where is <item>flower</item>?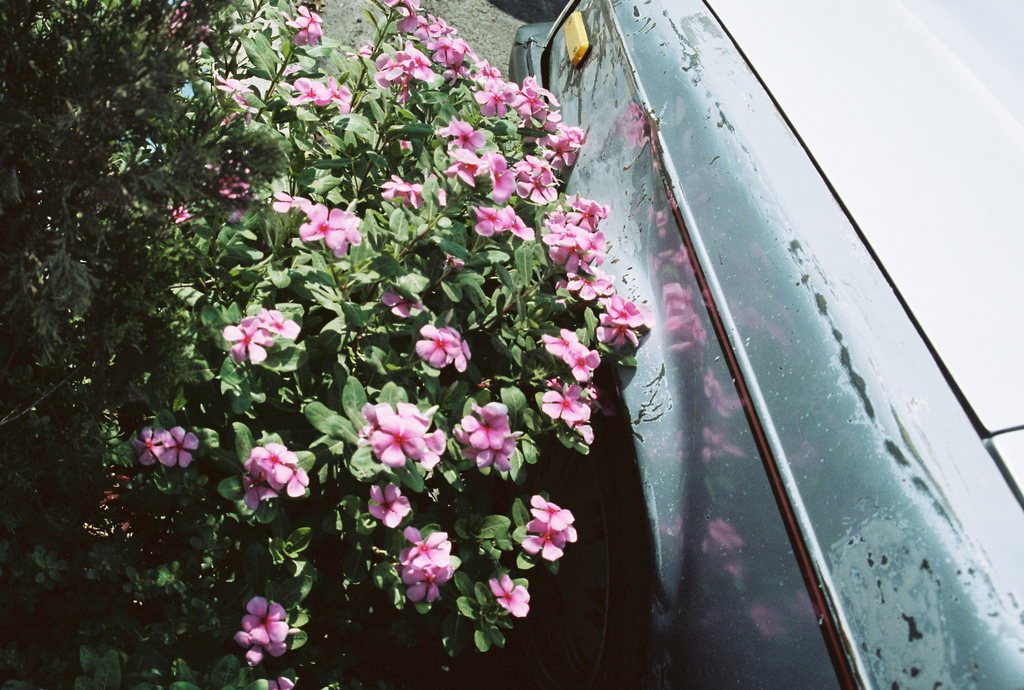
bbox(378, 290, 424, 321).
